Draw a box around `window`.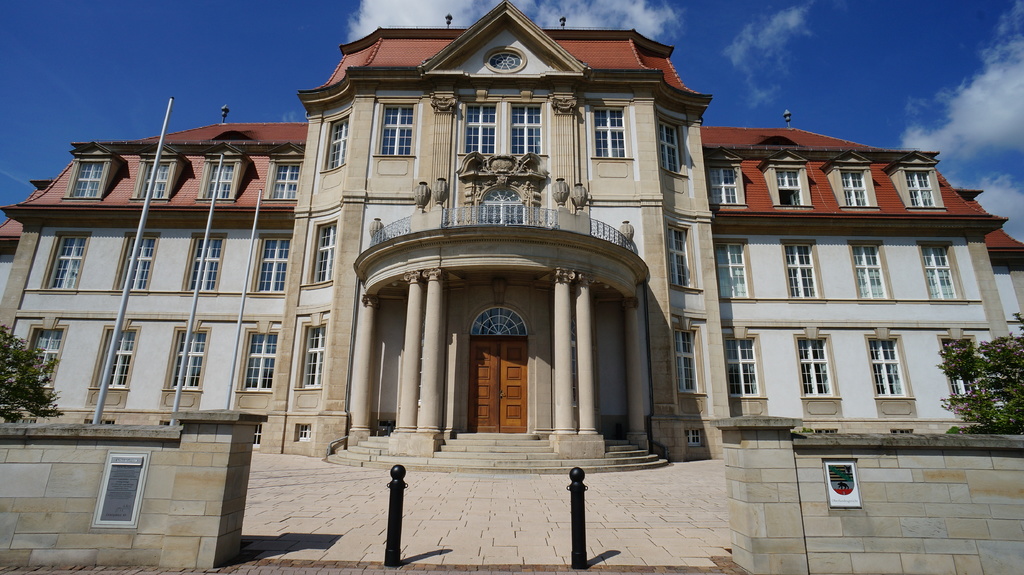
detection(799, 338, 840, 398).
